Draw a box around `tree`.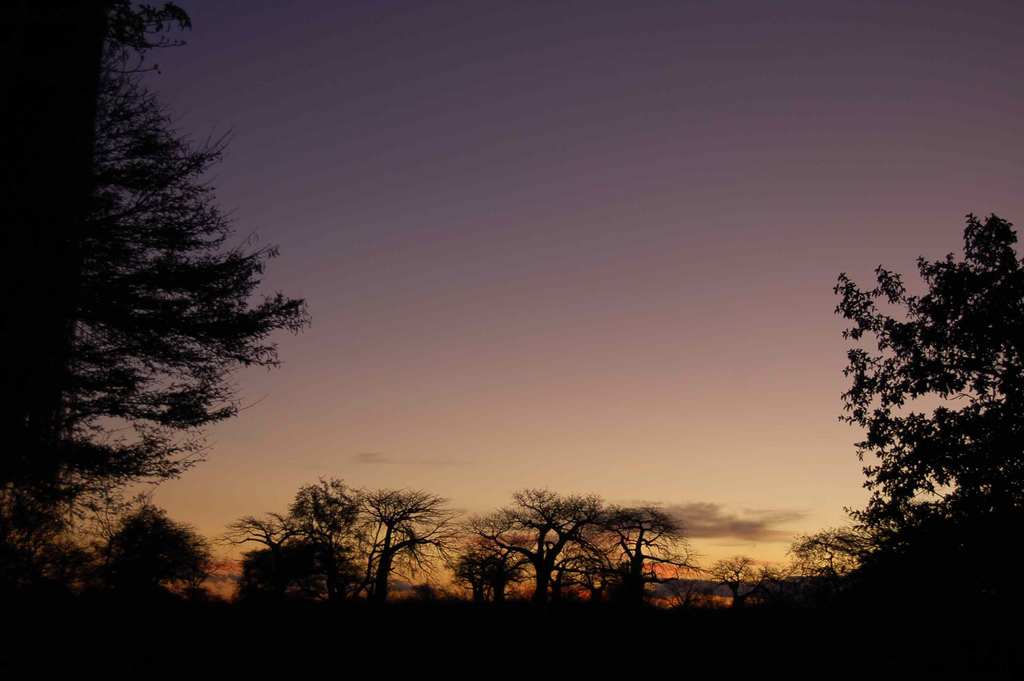
rect(94, 501, 218, 600).
